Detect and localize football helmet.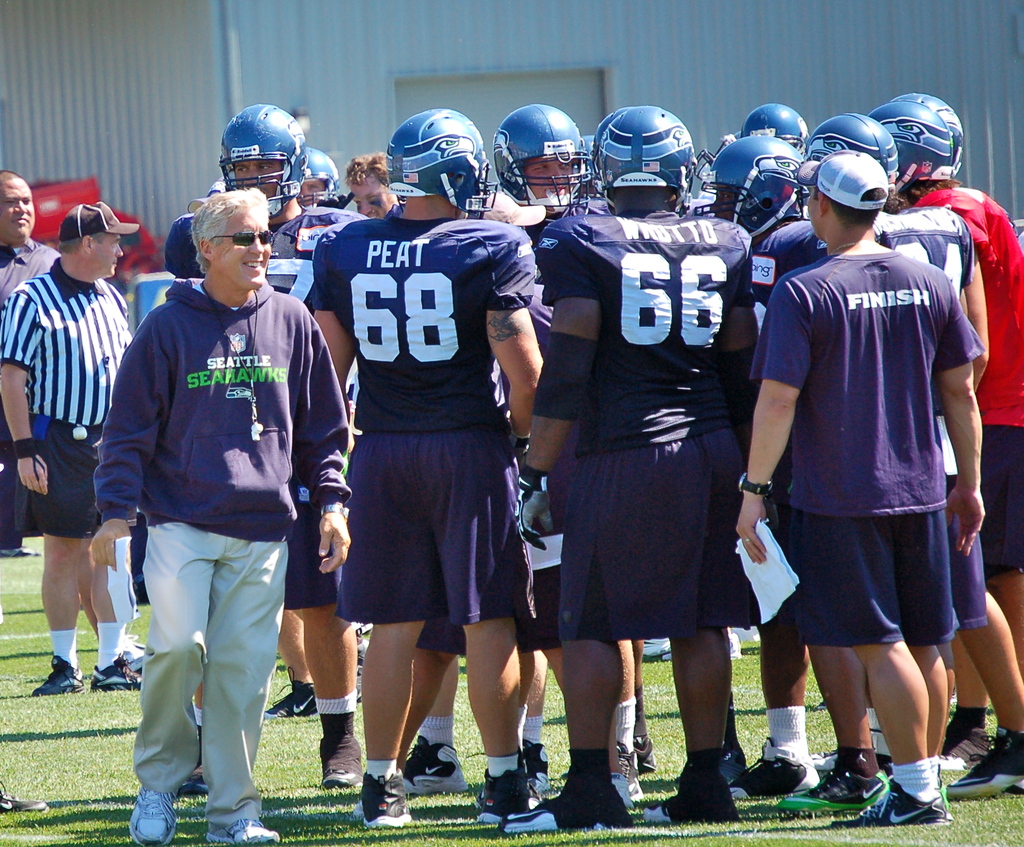
Localized at crop(738, 103, 806, 159).
